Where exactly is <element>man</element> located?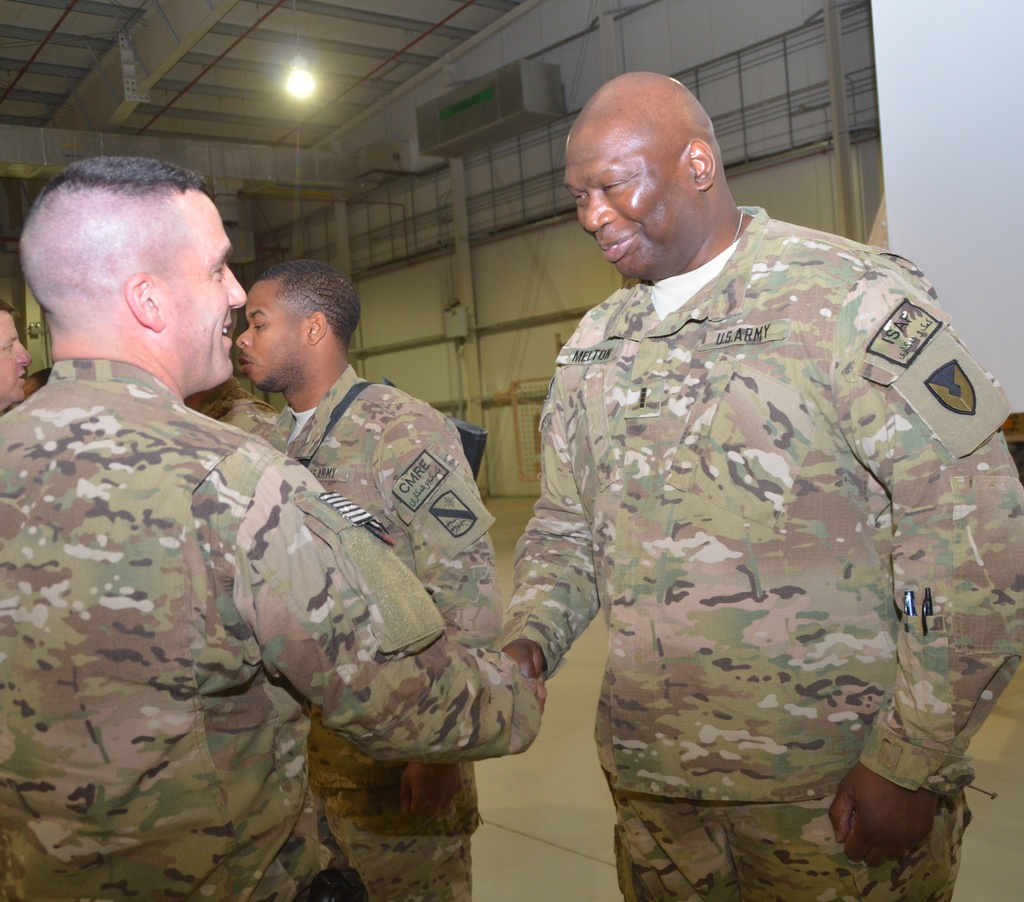
Its bounding box is BBox(4, 156, 532, 901).
